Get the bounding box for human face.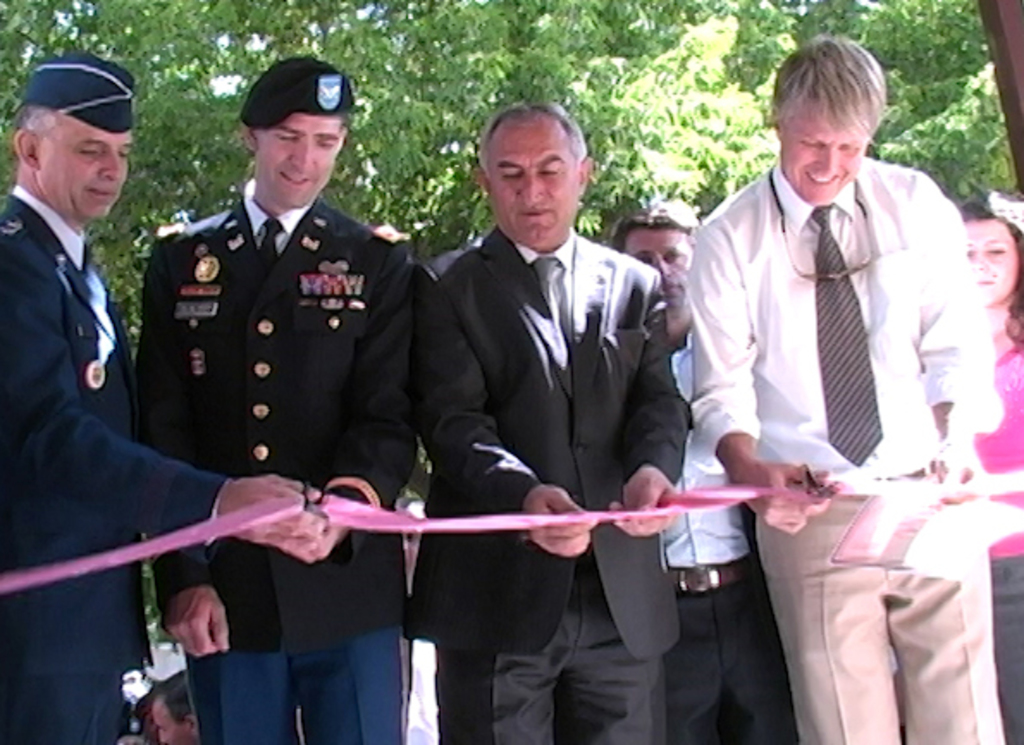
<box>614,220,683,308</box>.
